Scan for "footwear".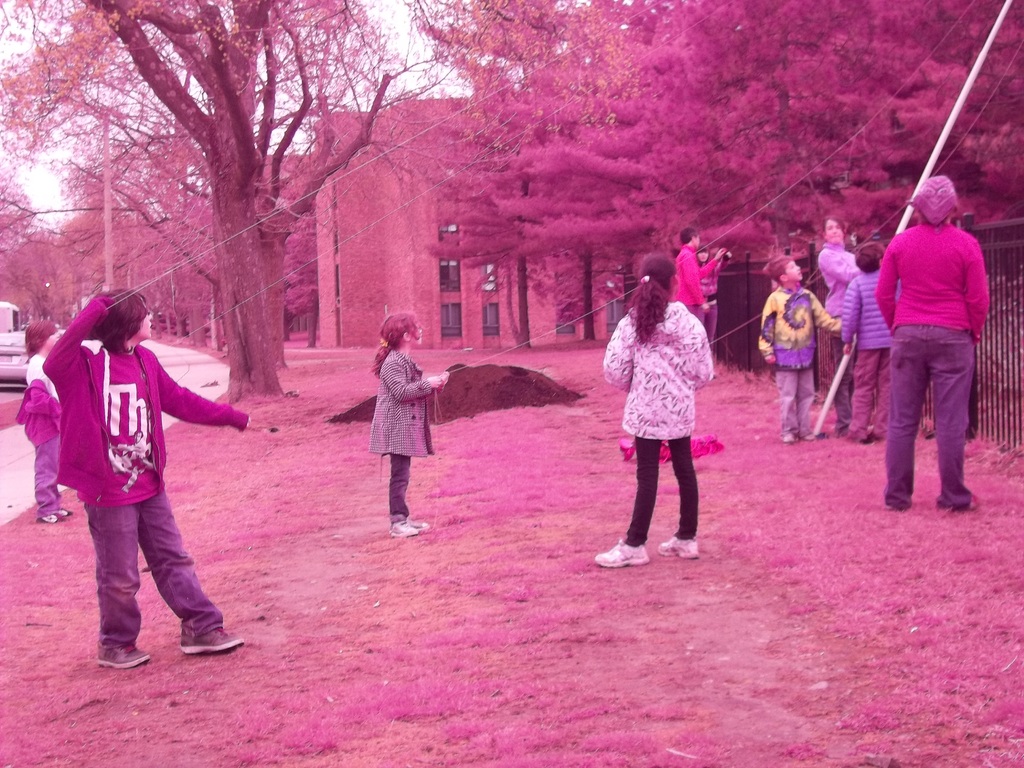
Scan result: locate(655, 532, 700, 557).
